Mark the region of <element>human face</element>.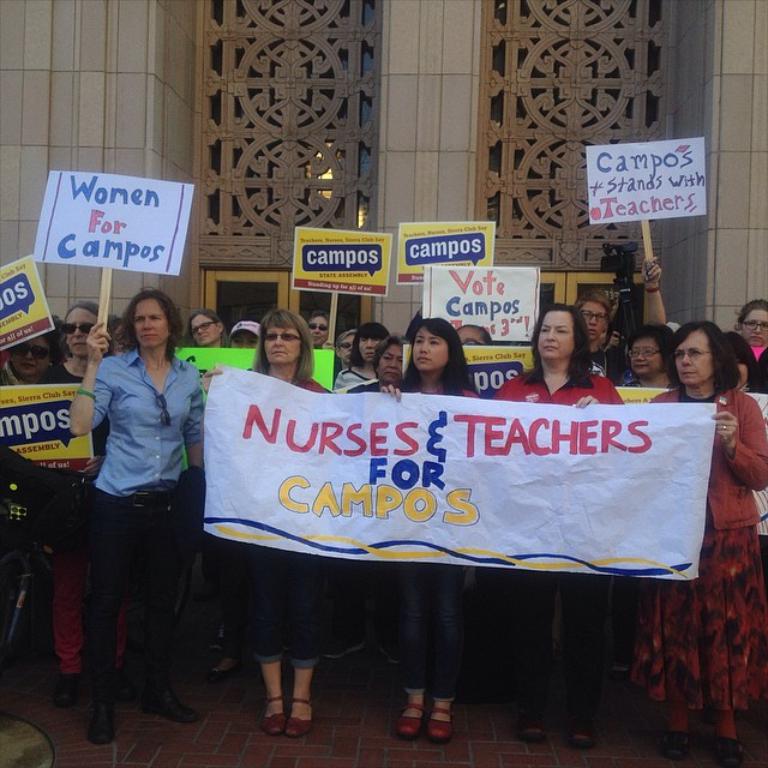
Region: 133/296/169/349.
